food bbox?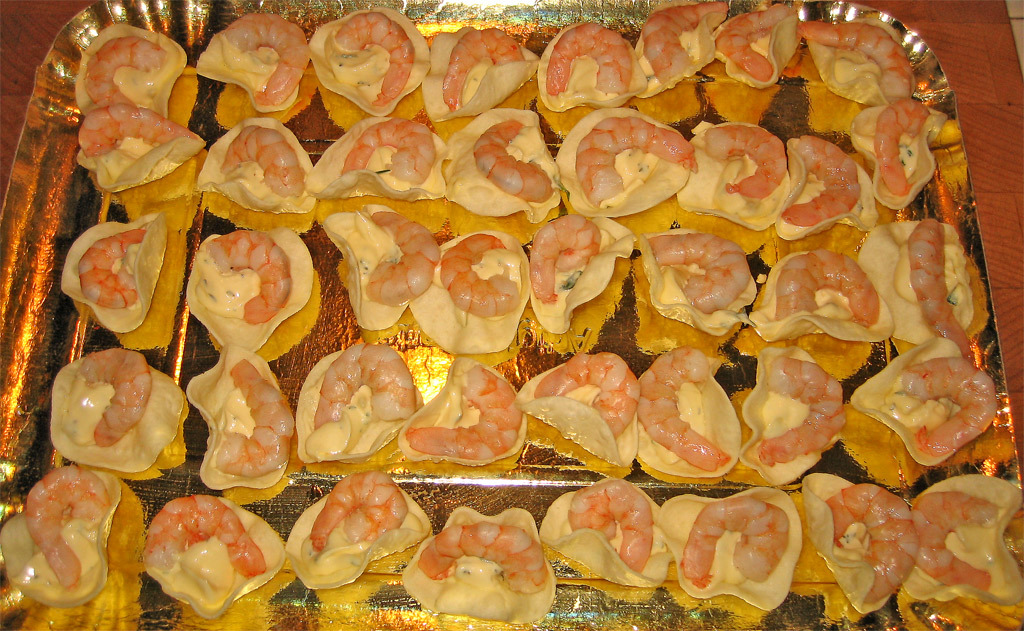
50/343/187/471
